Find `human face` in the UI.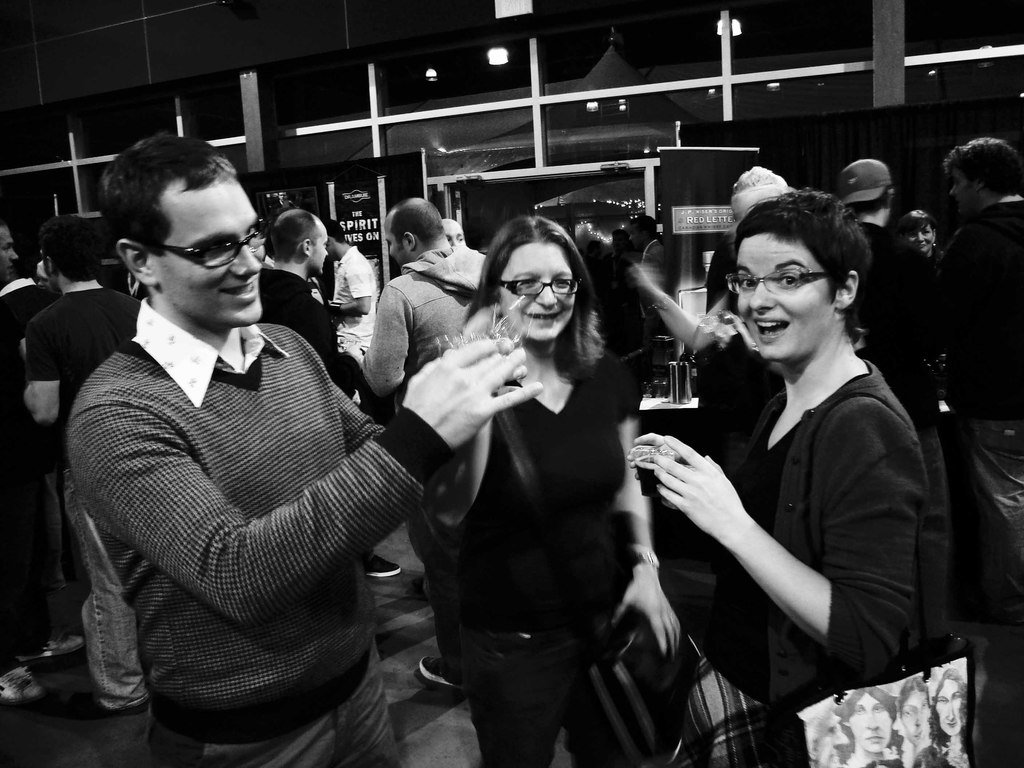
UI element at bbox=[380, 218, 408, 269].
